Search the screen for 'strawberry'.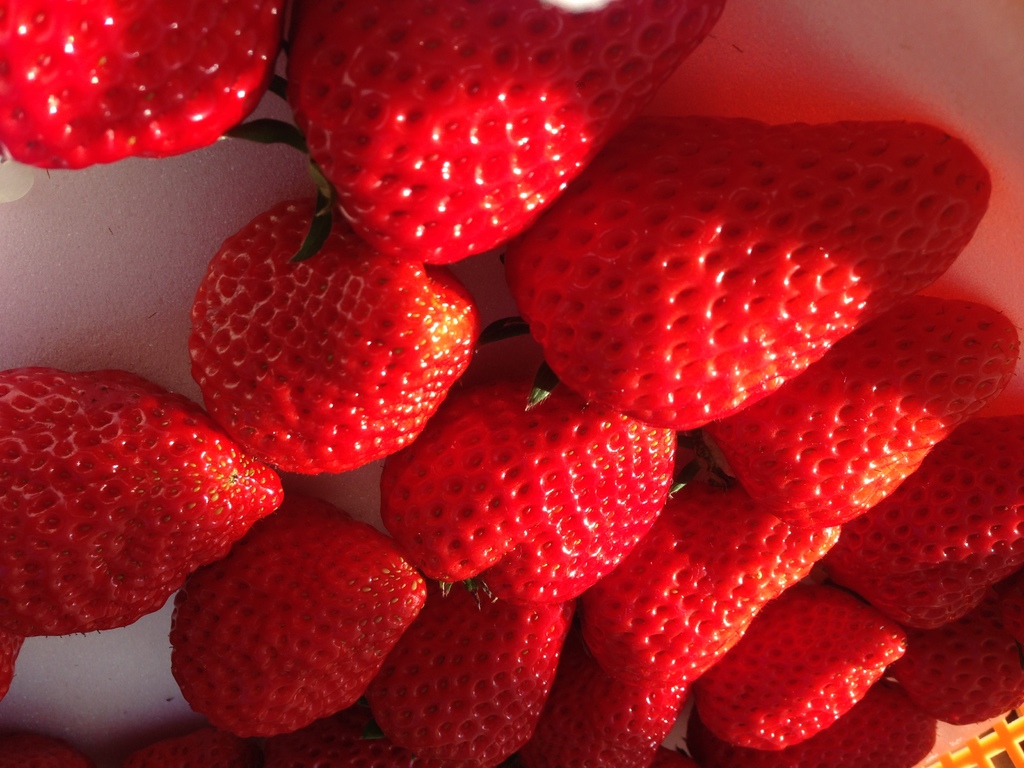
Found at x1=886 y1=573 x2=1023 y2=730.
